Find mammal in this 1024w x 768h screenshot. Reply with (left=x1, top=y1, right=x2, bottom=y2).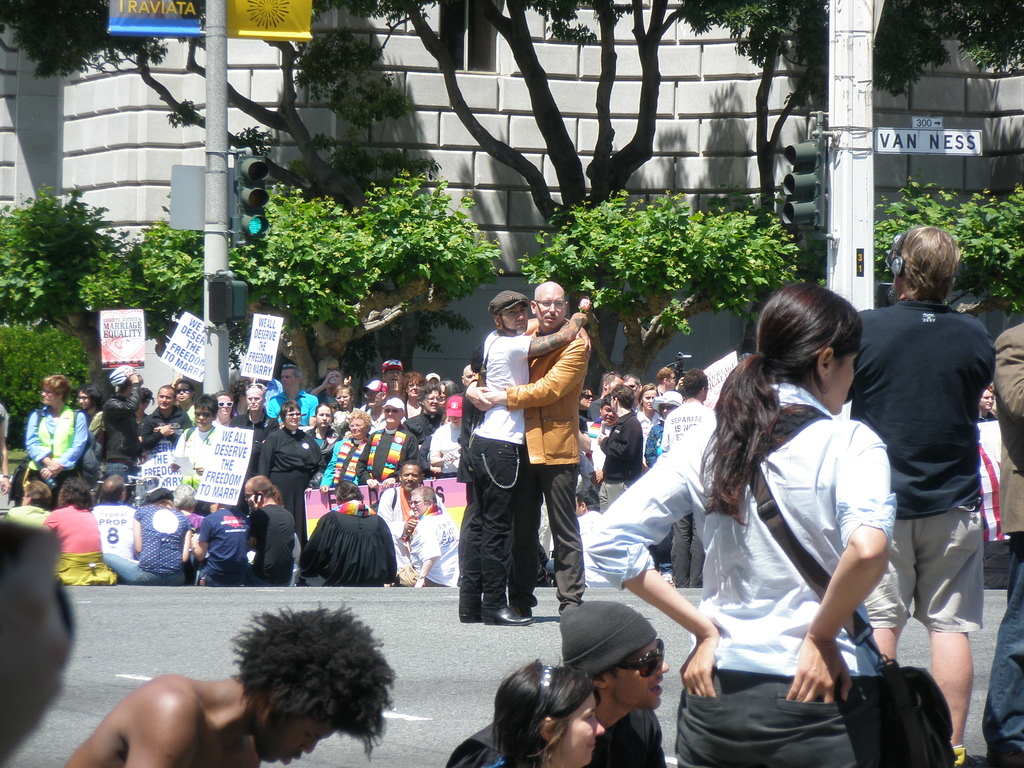
(left=468, top=278, right=593, bottom=620).
